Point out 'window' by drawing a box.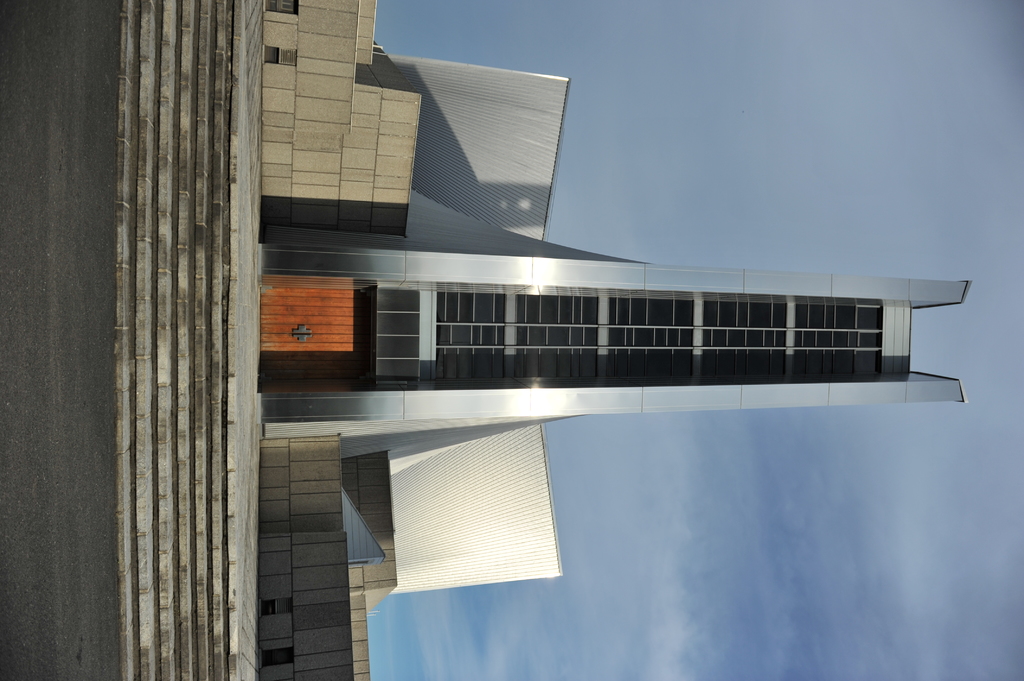
[257,597,291,618].
